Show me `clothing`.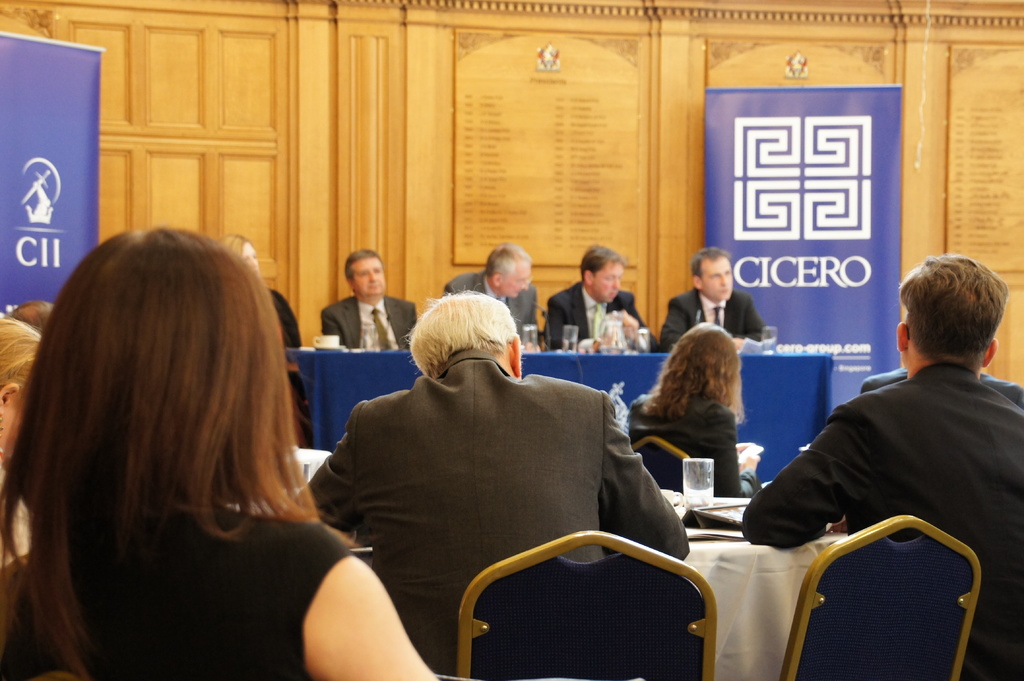
`clothing` is here: [left=2, top=495, right=347, bottom=680].
